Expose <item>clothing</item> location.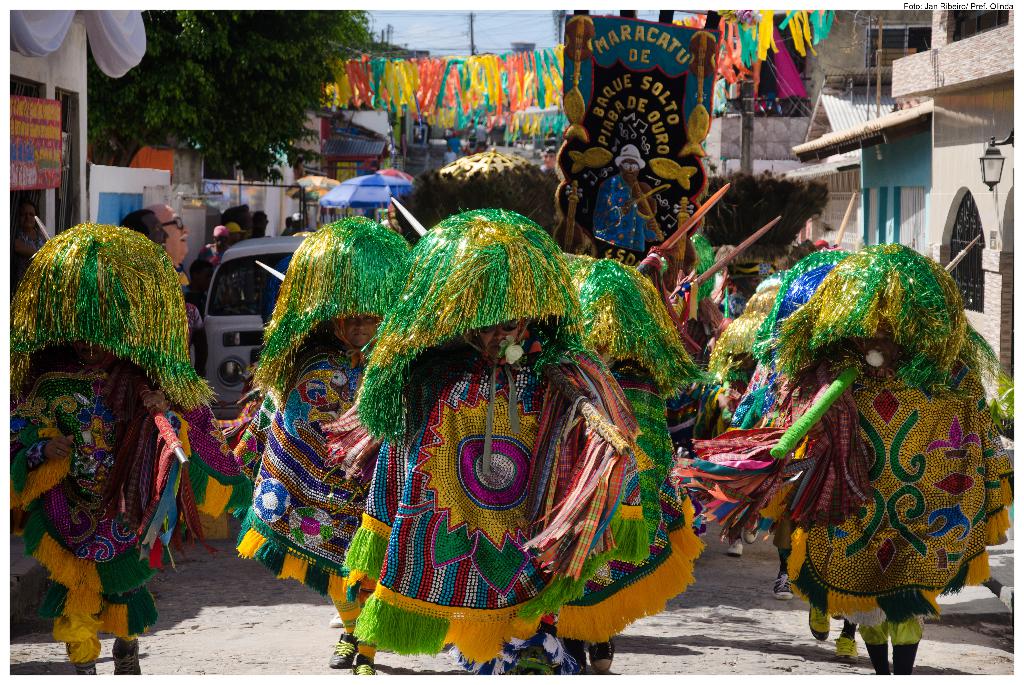
Exposed at [579, 367, 691, 658].
